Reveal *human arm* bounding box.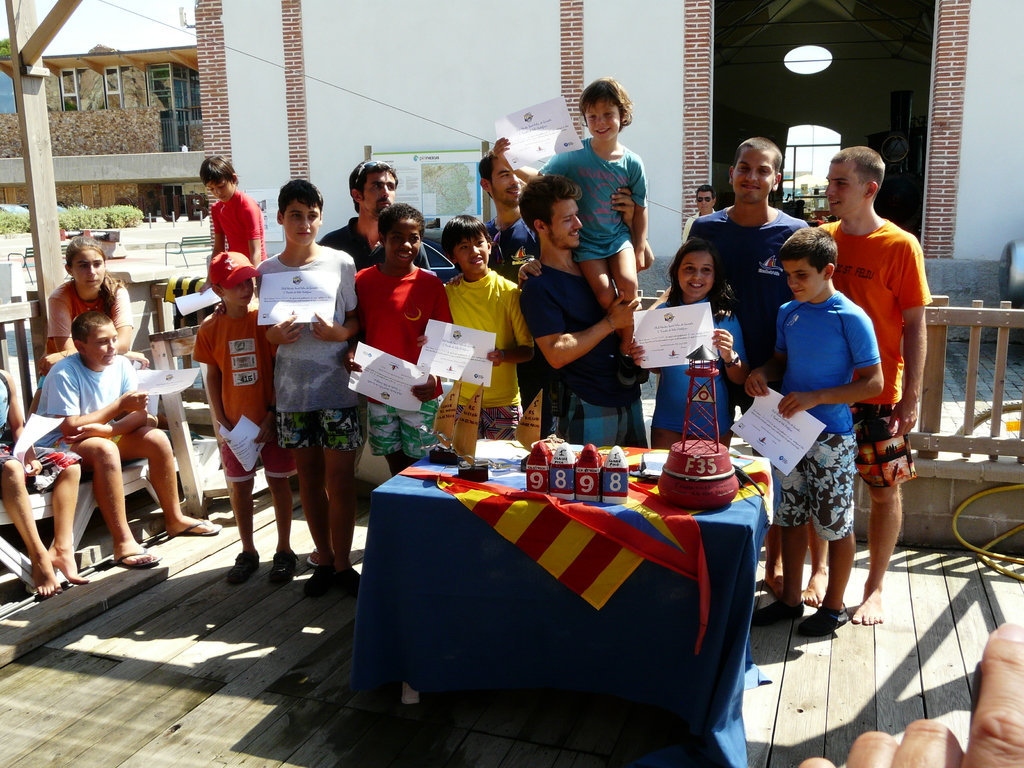
Revealed: 886 233 931 436.
